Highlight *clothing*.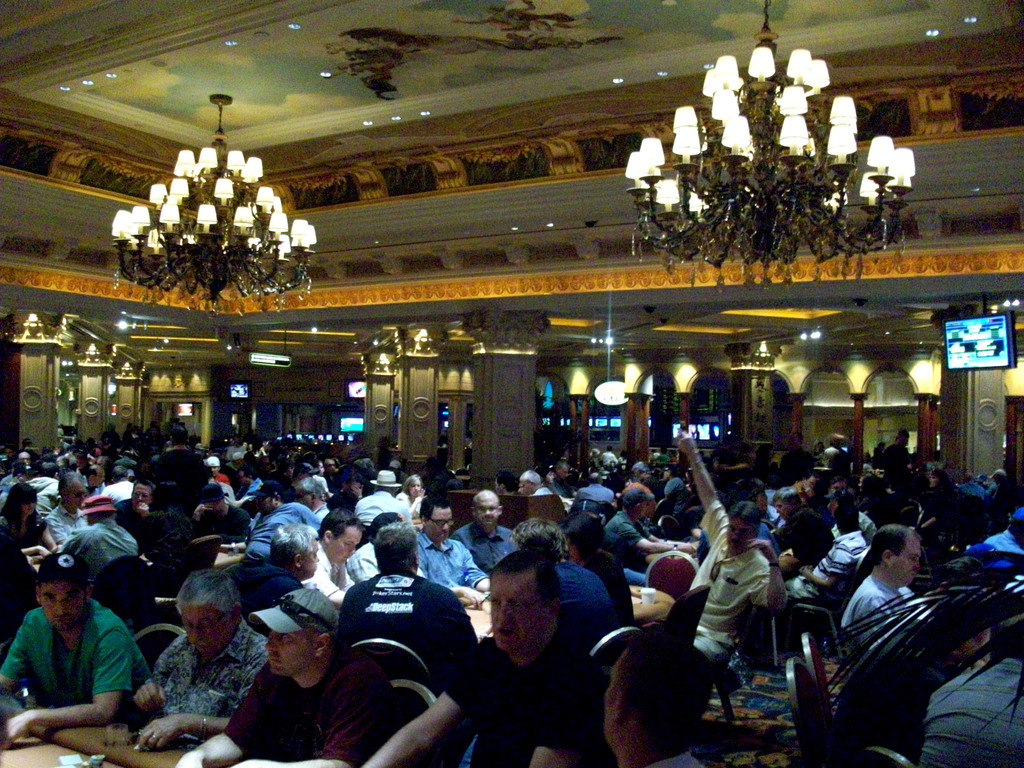
Highlighted region: 678, 497, 785, 685.
